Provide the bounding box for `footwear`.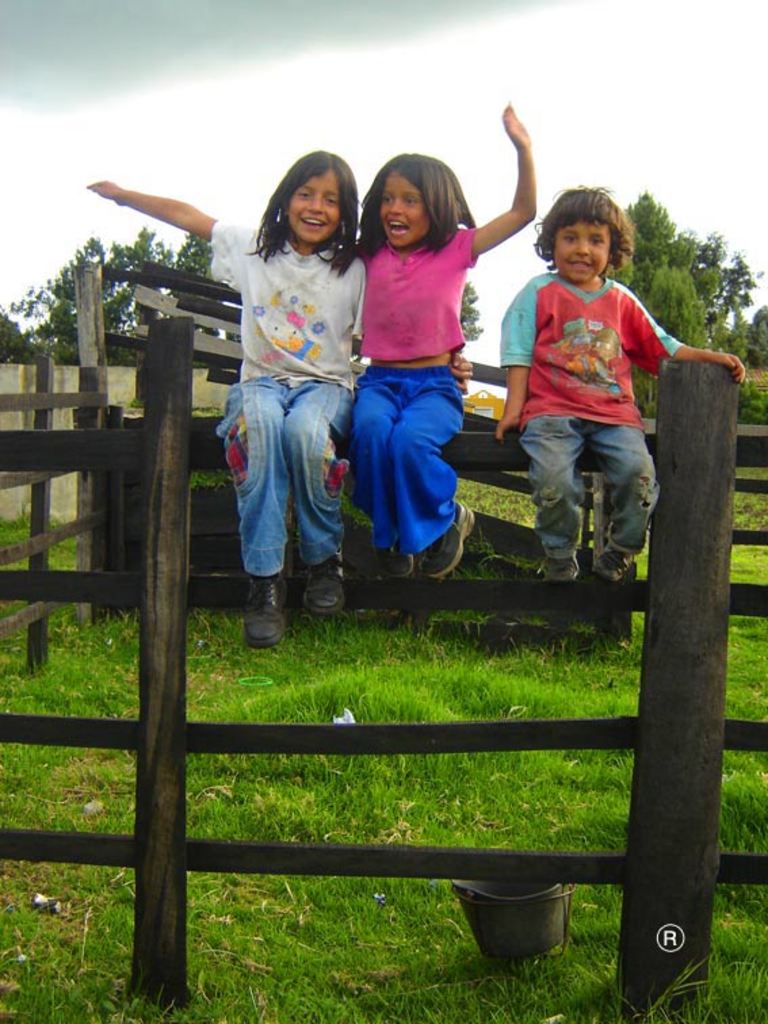
box(301, 562, 349, 622).
